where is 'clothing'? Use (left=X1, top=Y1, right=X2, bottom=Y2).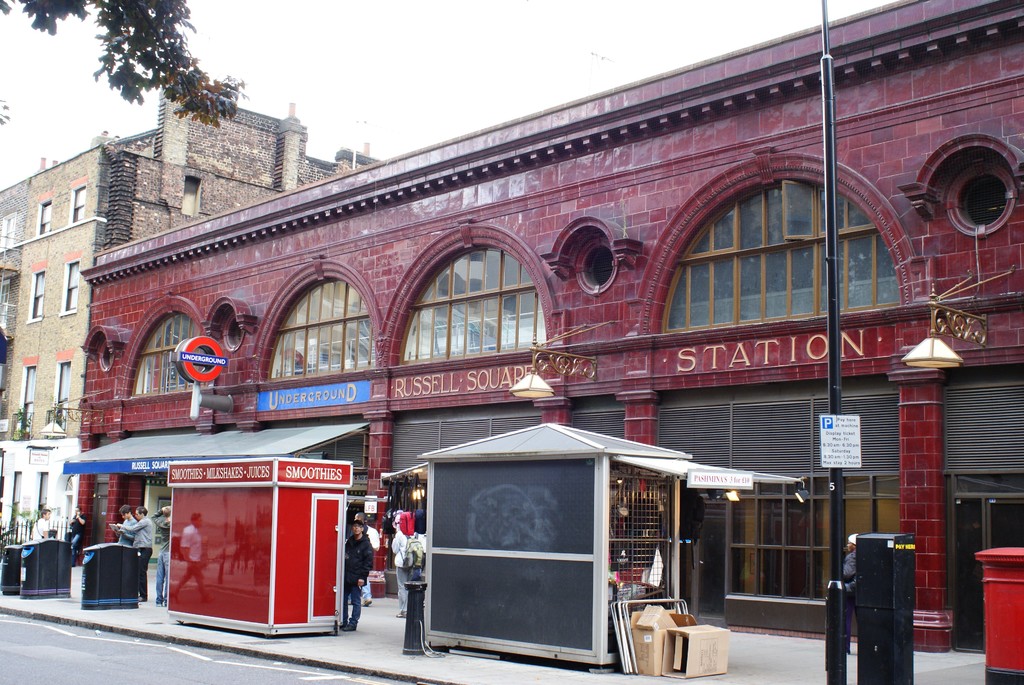
(left=28, top=514, right=50, bottom=542).
